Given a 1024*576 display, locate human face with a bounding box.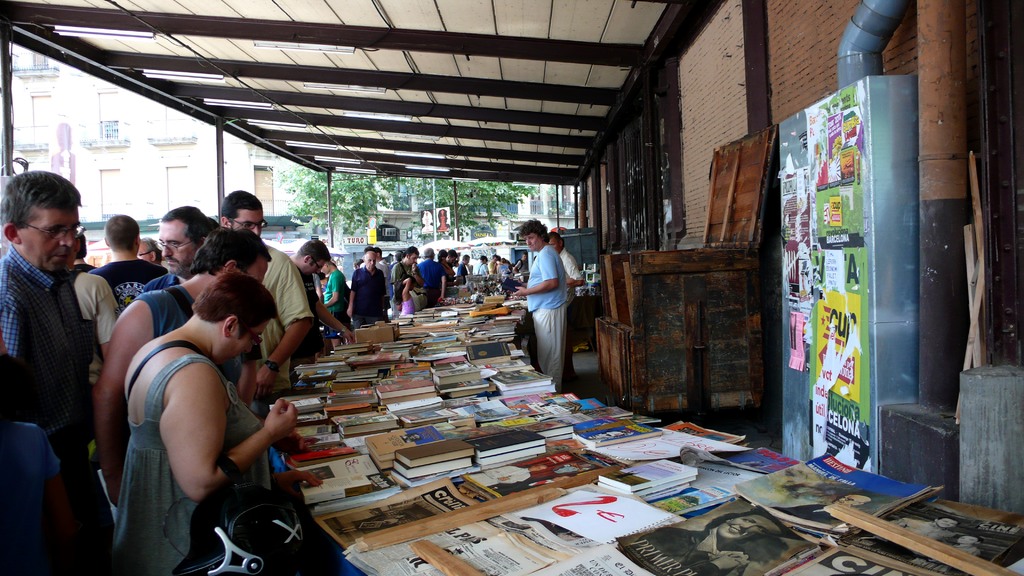
Located: bbox=(136, 242, 151, 259).
